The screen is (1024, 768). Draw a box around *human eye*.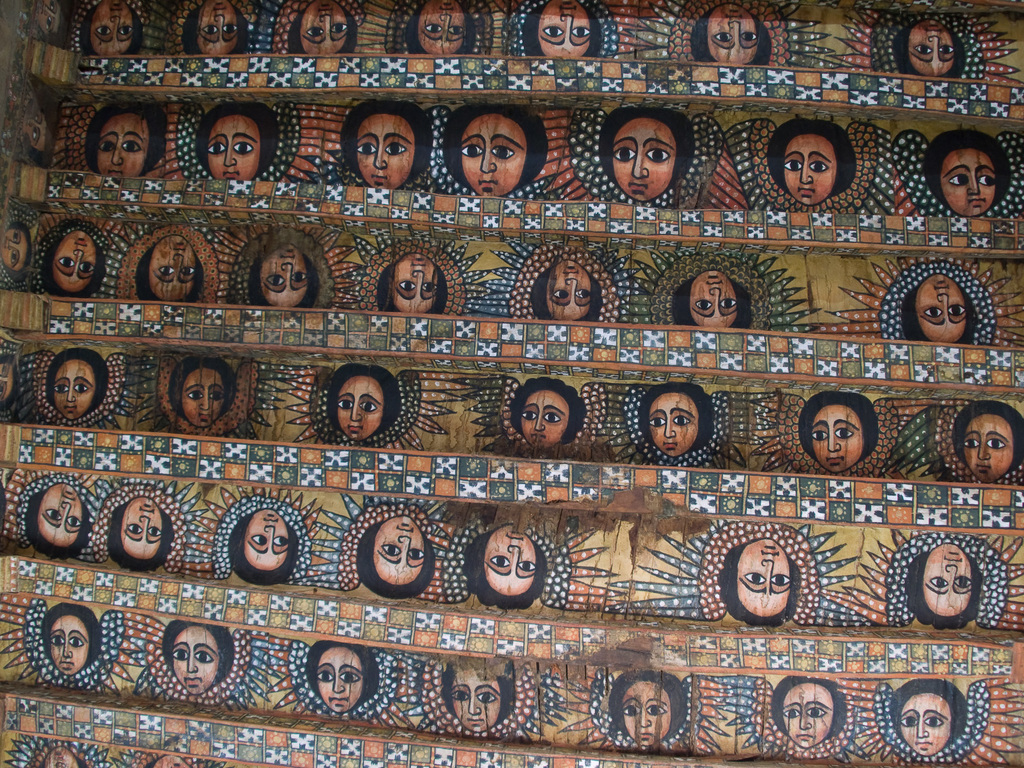
locate(643, 142, 675, 164).
